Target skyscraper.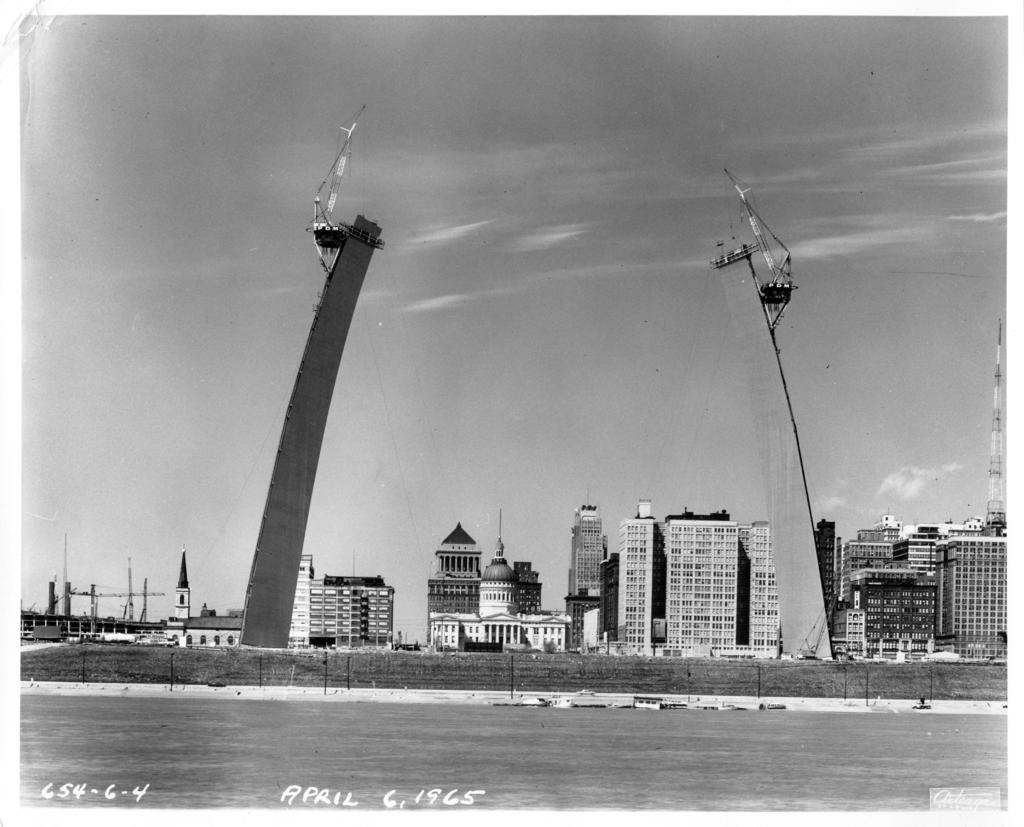
Target region: (x1=568, y1=491, x2=623, y2=652).
